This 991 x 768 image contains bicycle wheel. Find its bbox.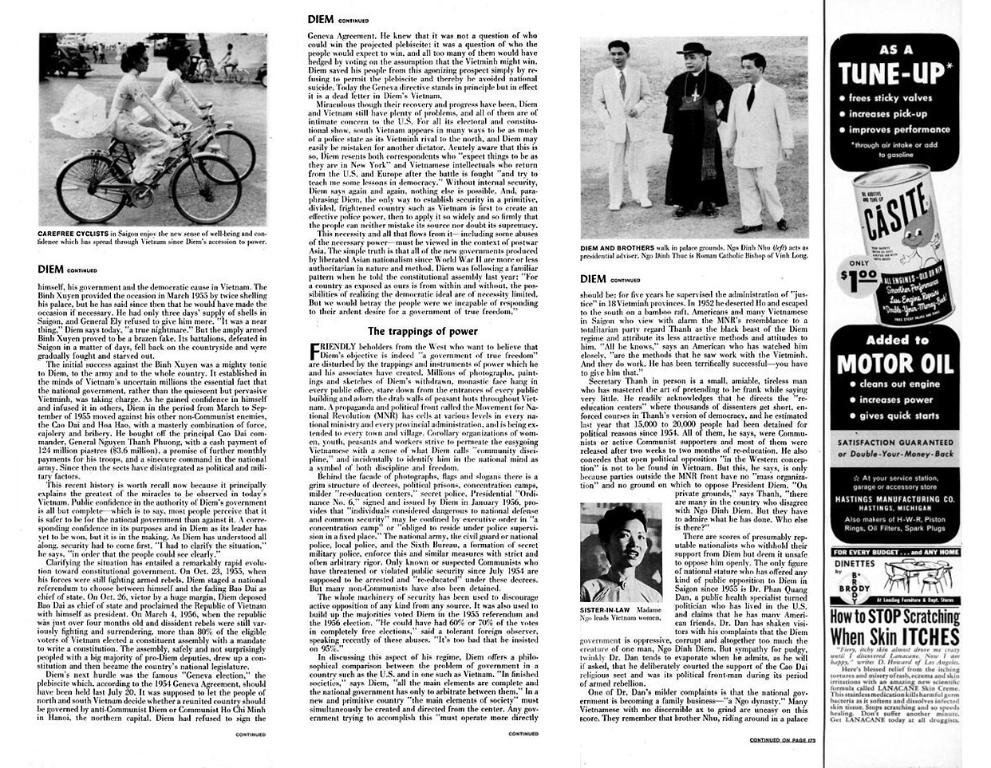
<box>104,133,136,187</box>.
